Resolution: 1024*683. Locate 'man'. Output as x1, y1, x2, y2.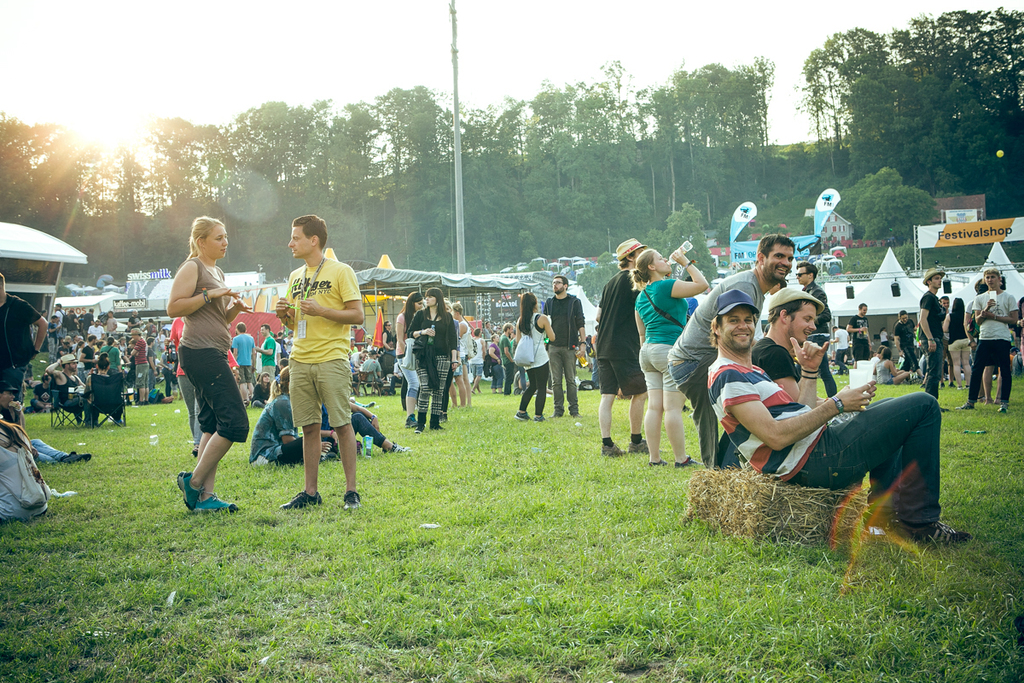
497, 321, 515, 394.
